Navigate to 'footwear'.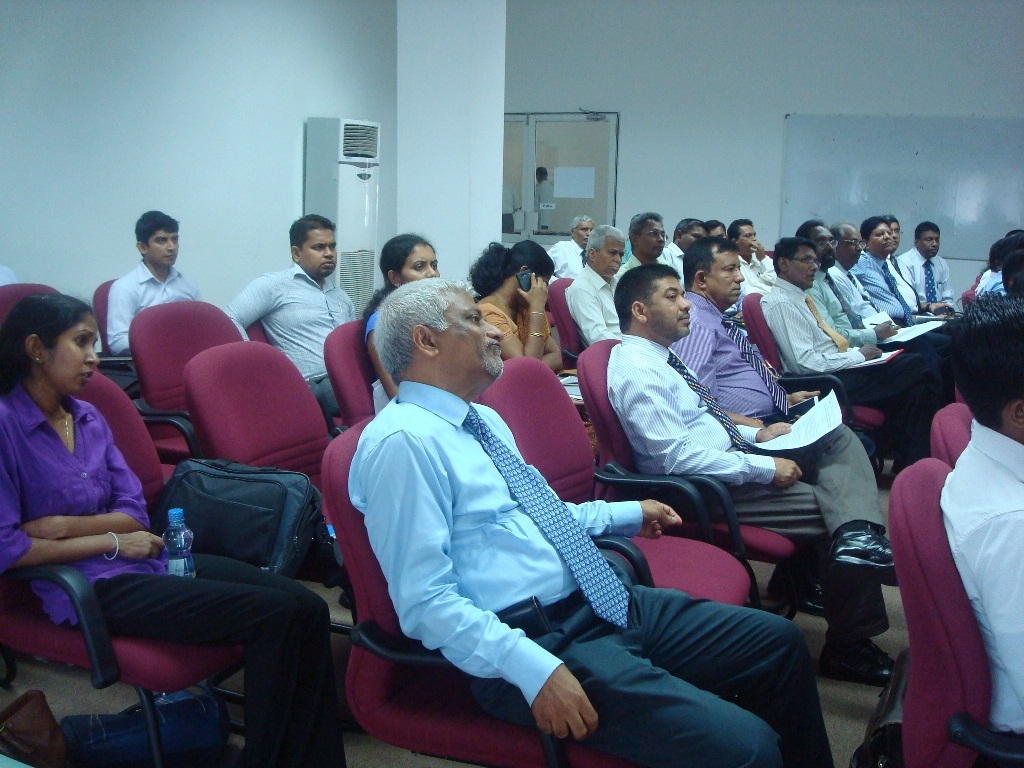
Navigation target: x1=825 y1=519 x2=900 y2=588.
